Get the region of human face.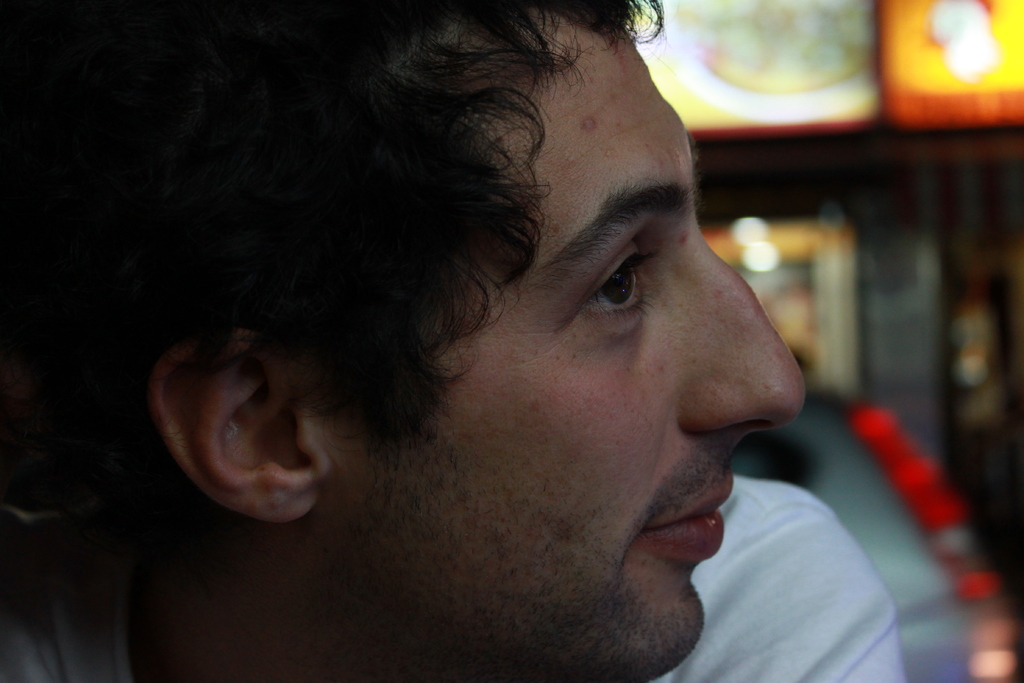
region(310, 38, 805, 682).
